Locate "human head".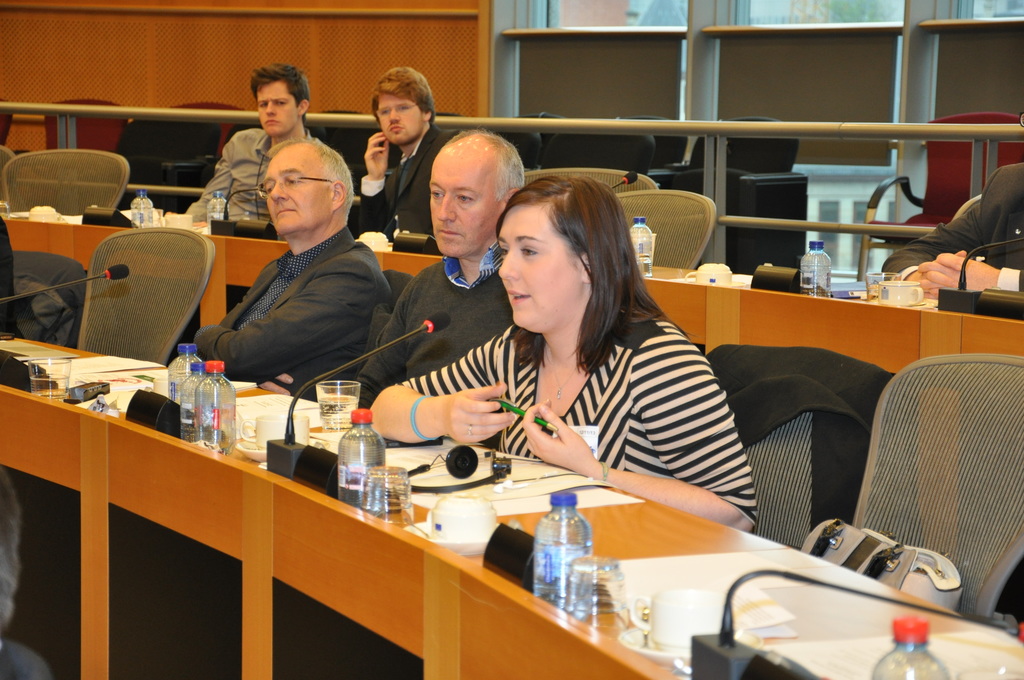
Bounding box: rect(263, 132, 362, 237).
